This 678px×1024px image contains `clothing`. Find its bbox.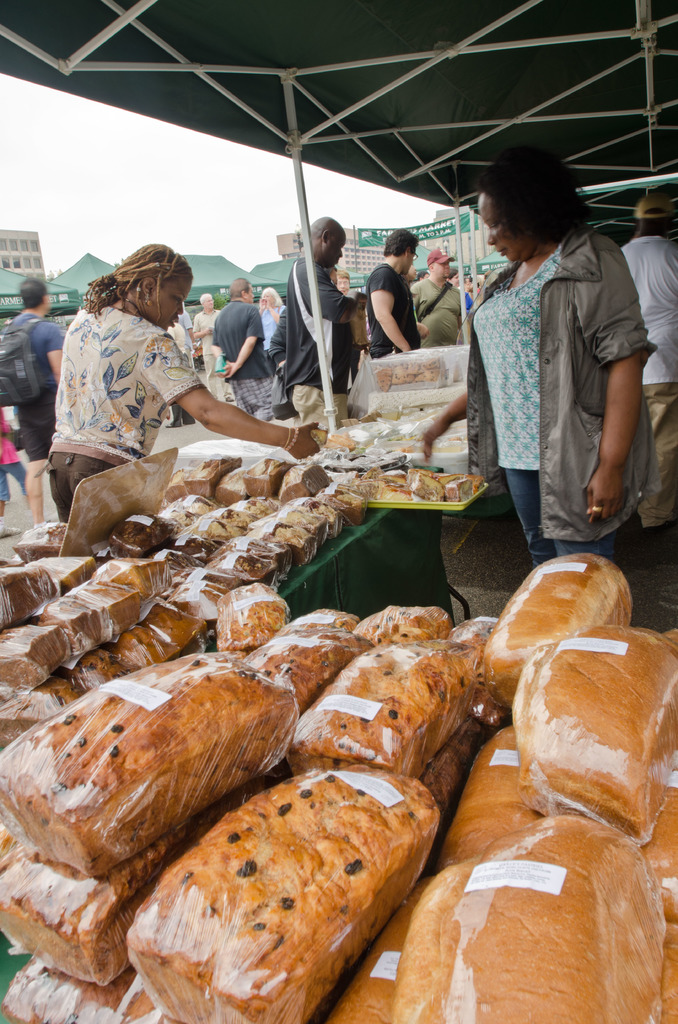
[x1=270, y1=300, x2=288, y2=373].
